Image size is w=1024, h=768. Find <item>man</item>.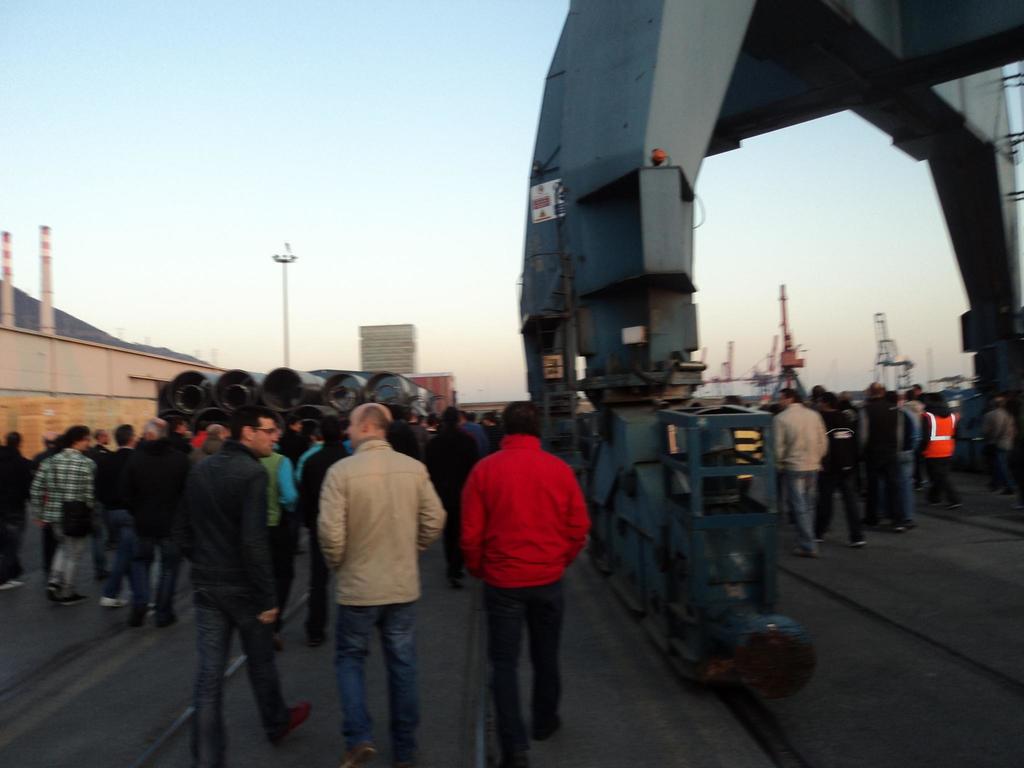
195 424 228 472.
